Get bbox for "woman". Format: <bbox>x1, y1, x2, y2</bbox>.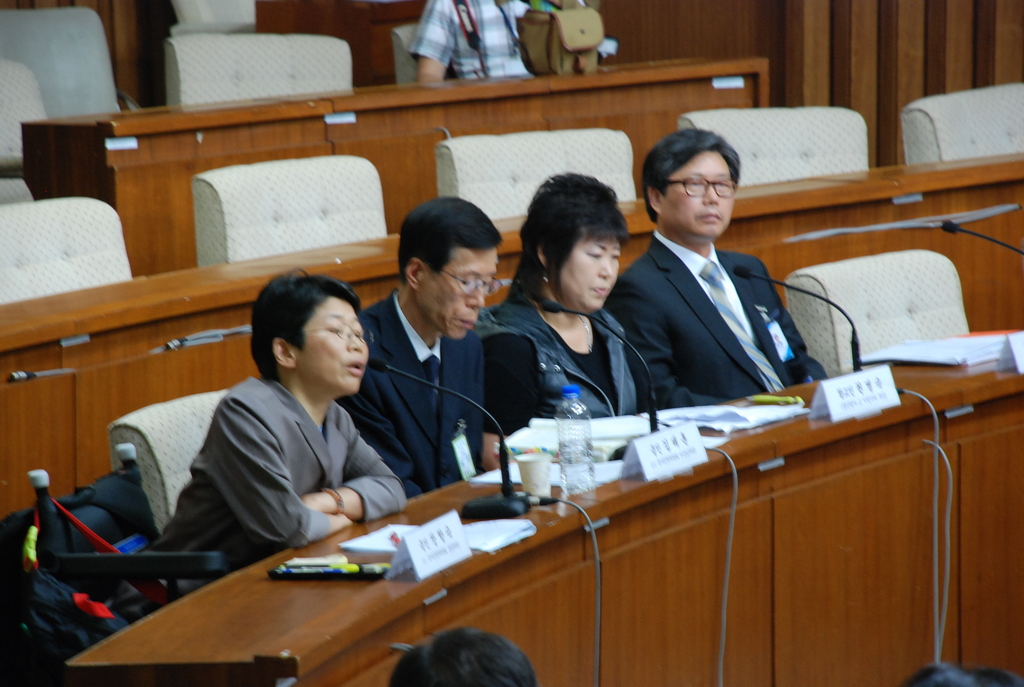
<bbox>150, 267, 413, 595</bbox>.
